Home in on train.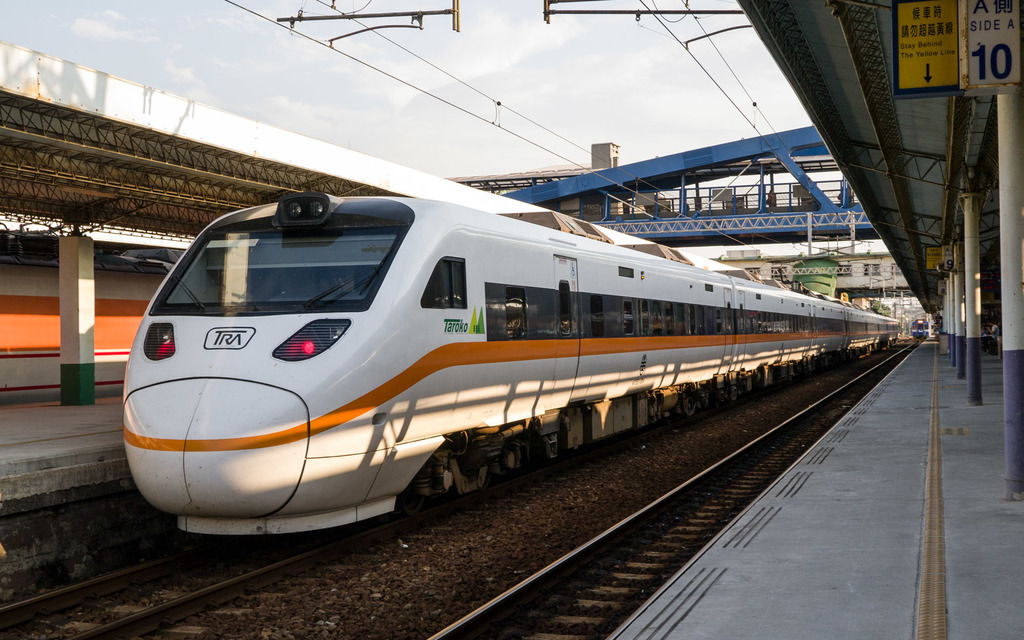
Homed in at 123, 187, 900, 532.
